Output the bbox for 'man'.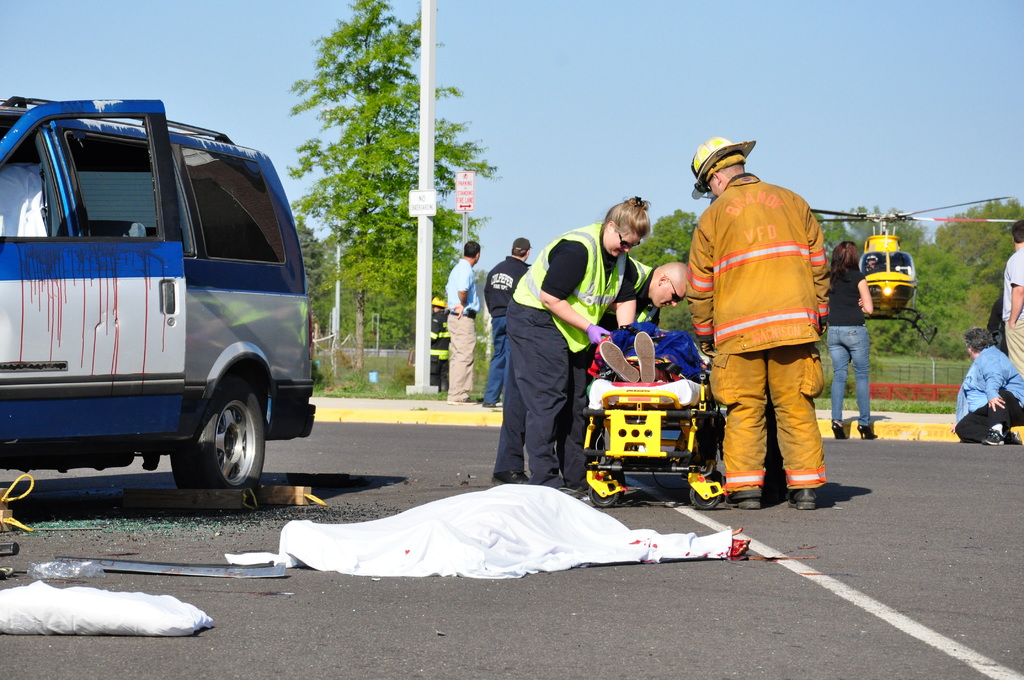
box=[479, 234, 532, 406].
